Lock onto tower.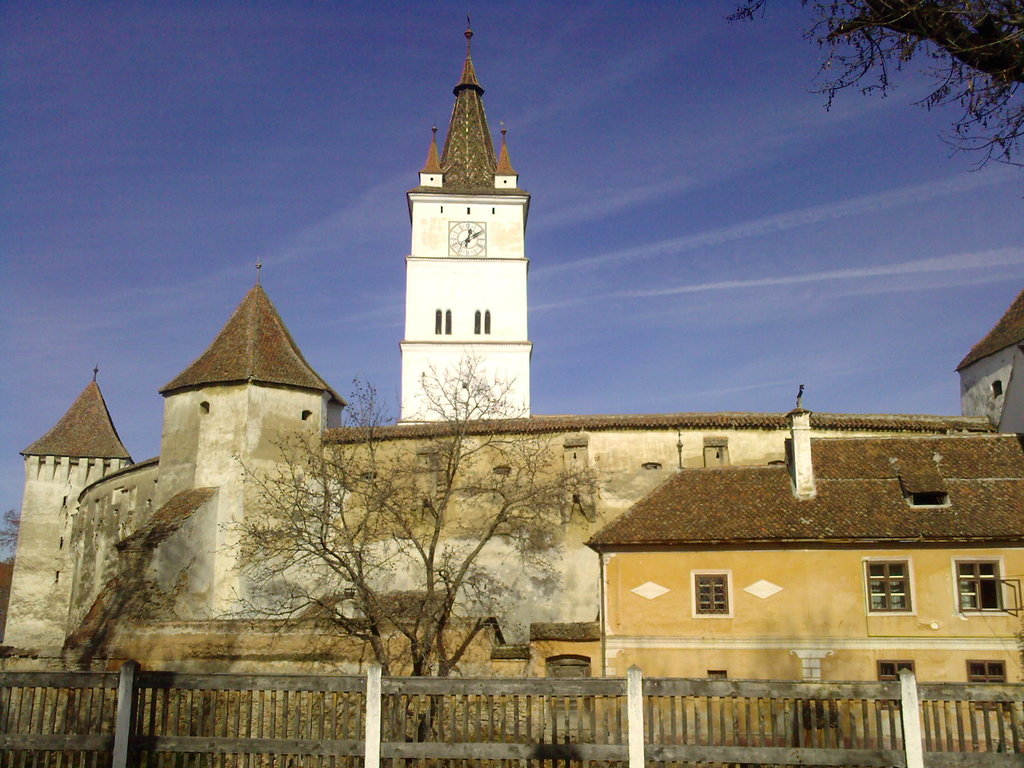
Locked: rect(1, 378, 134, 744).
